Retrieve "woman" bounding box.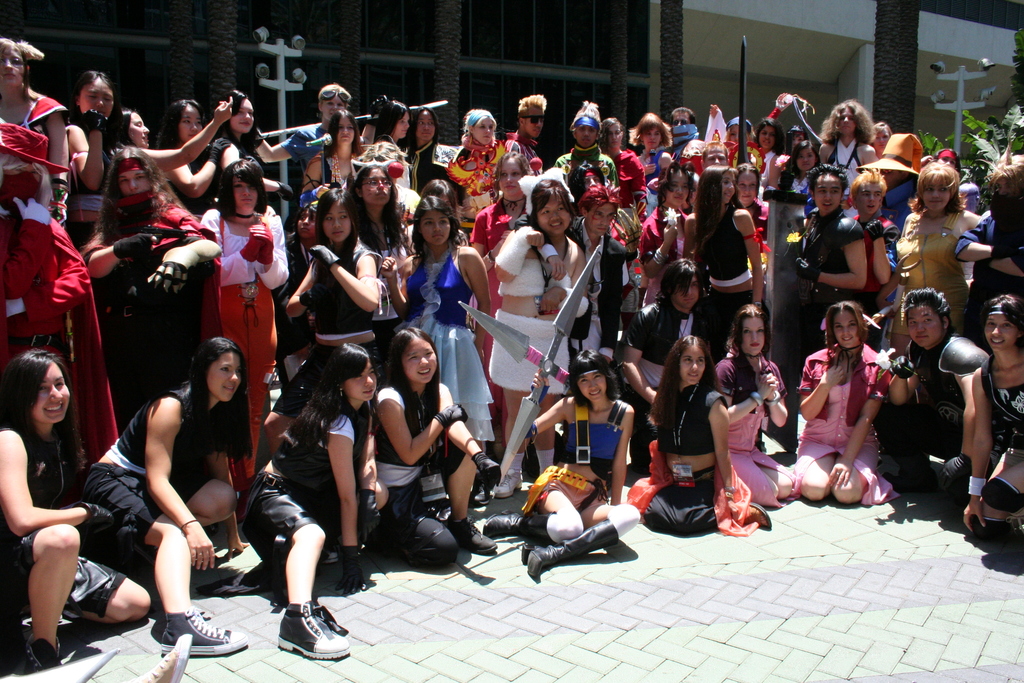
Bounding box: locate(694, 168, 769, 365).
